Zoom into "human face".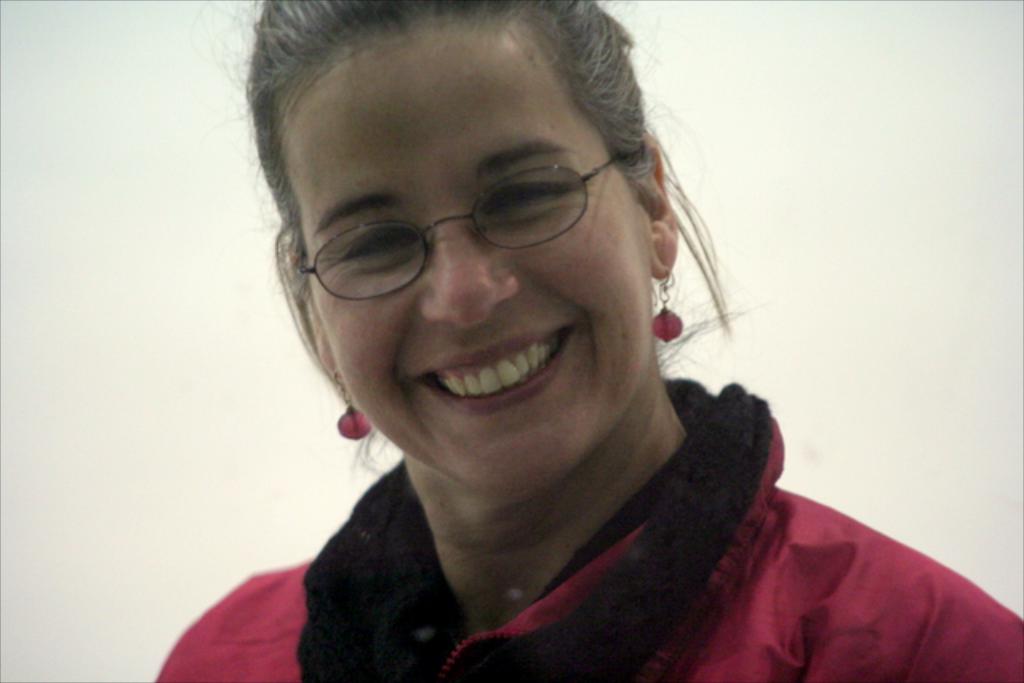
Zoom target: {"left": 262, "top": 34, "right": 677, "bottom": 472}.
